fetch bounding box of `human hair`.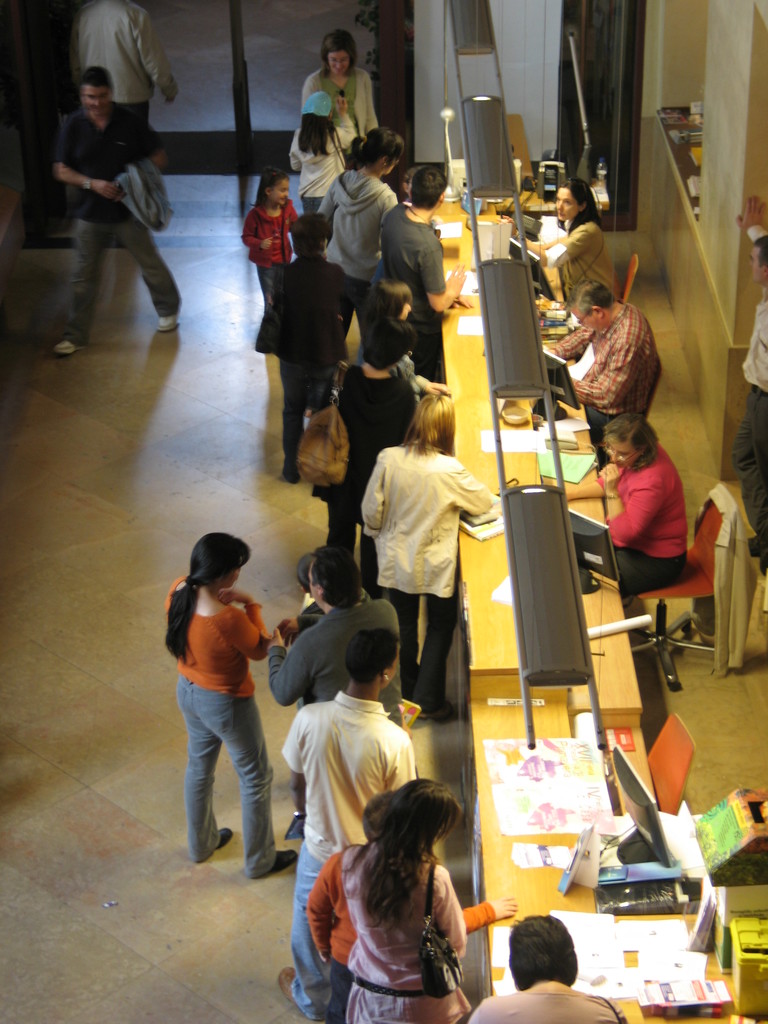
Bbox: [left=296, top=113, right=350, bottom=156].
